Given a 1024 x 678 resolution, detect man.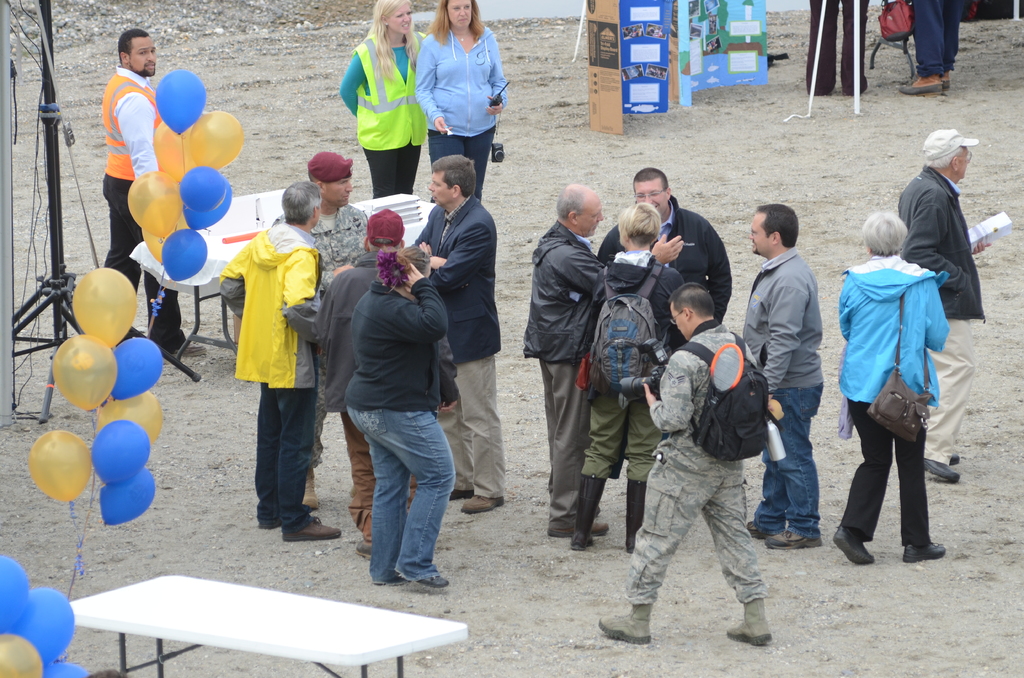
(748, 195, 838, 546).
